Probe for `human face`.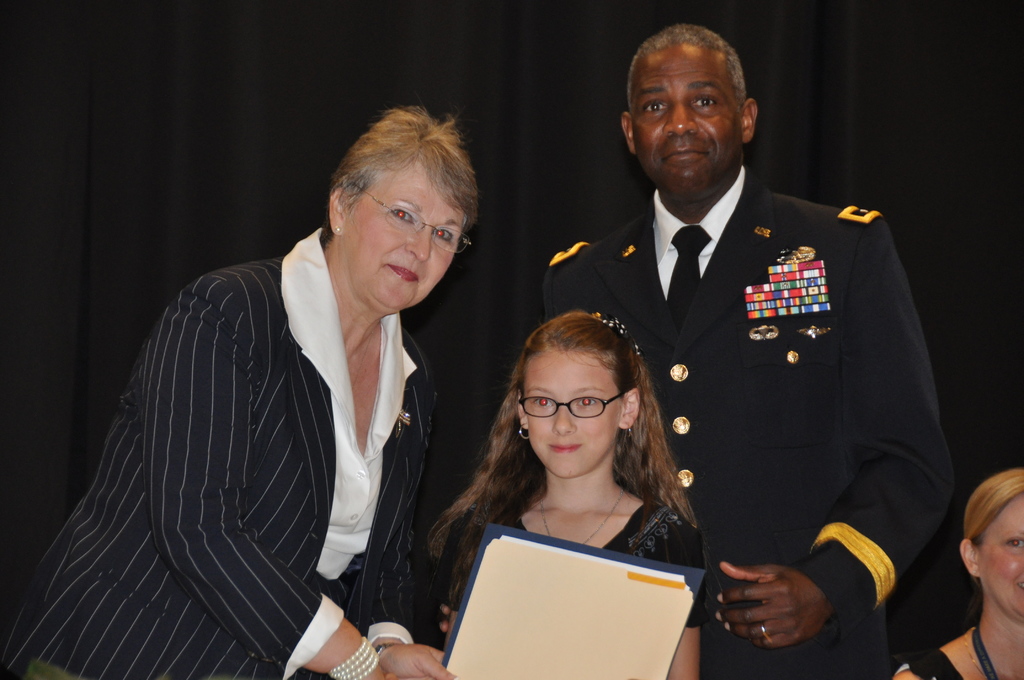
Probe result: l=348, t=164, r=465, b=310.
